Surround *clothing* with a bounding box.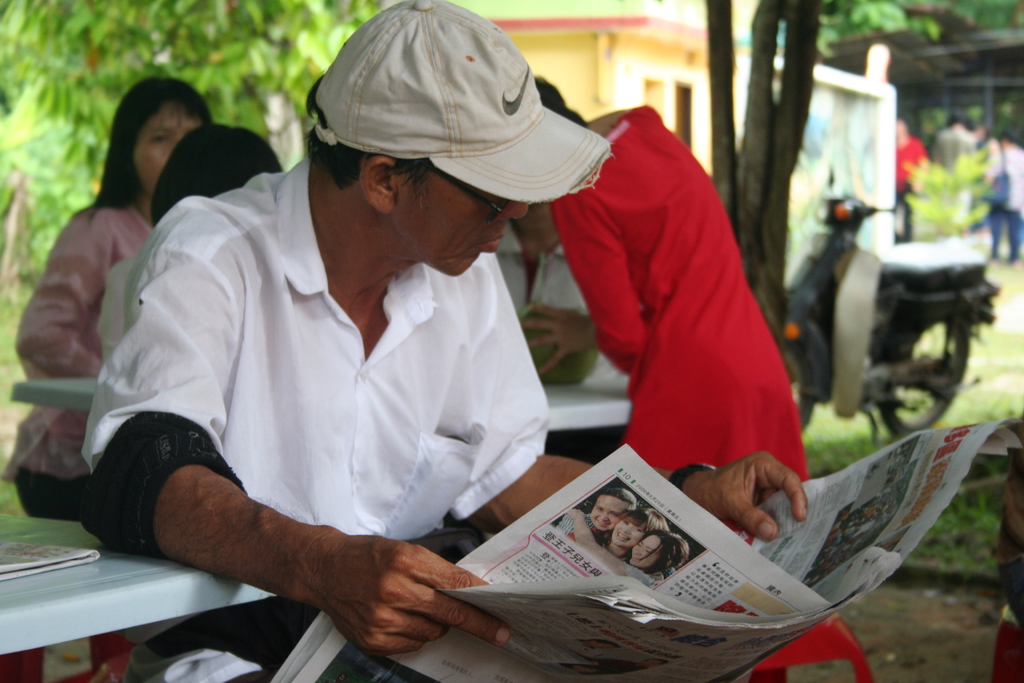
select_region(500, 217, 589, 352).
